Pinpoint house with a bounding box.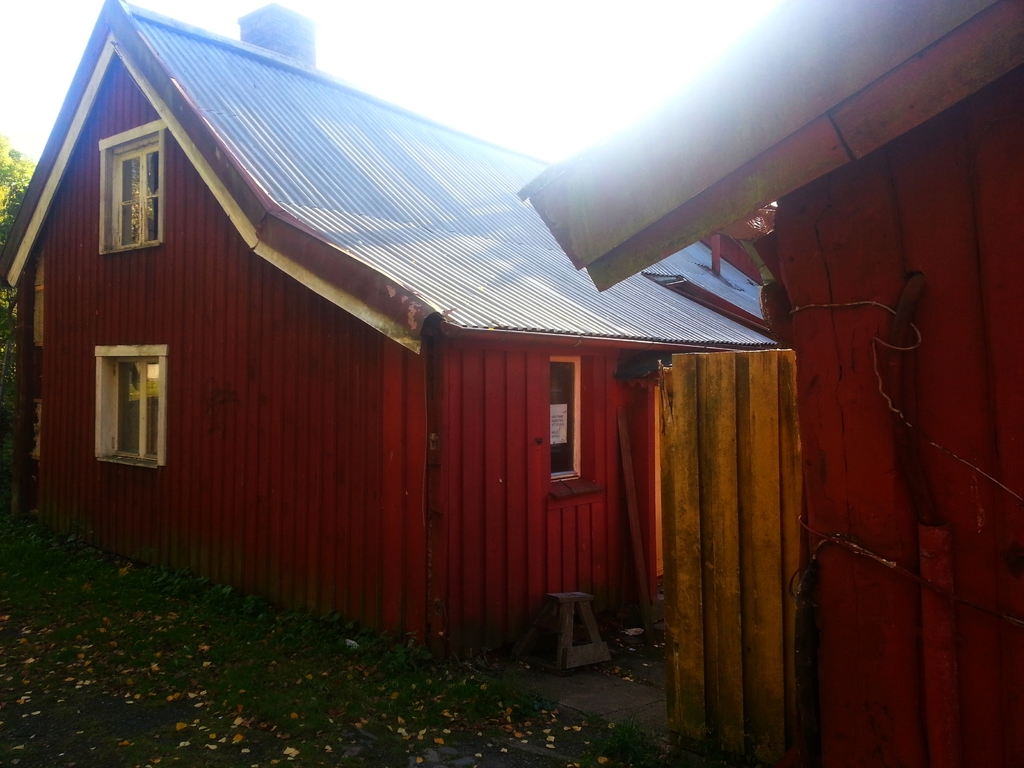
bbox=[0, 22, 847, 712].
